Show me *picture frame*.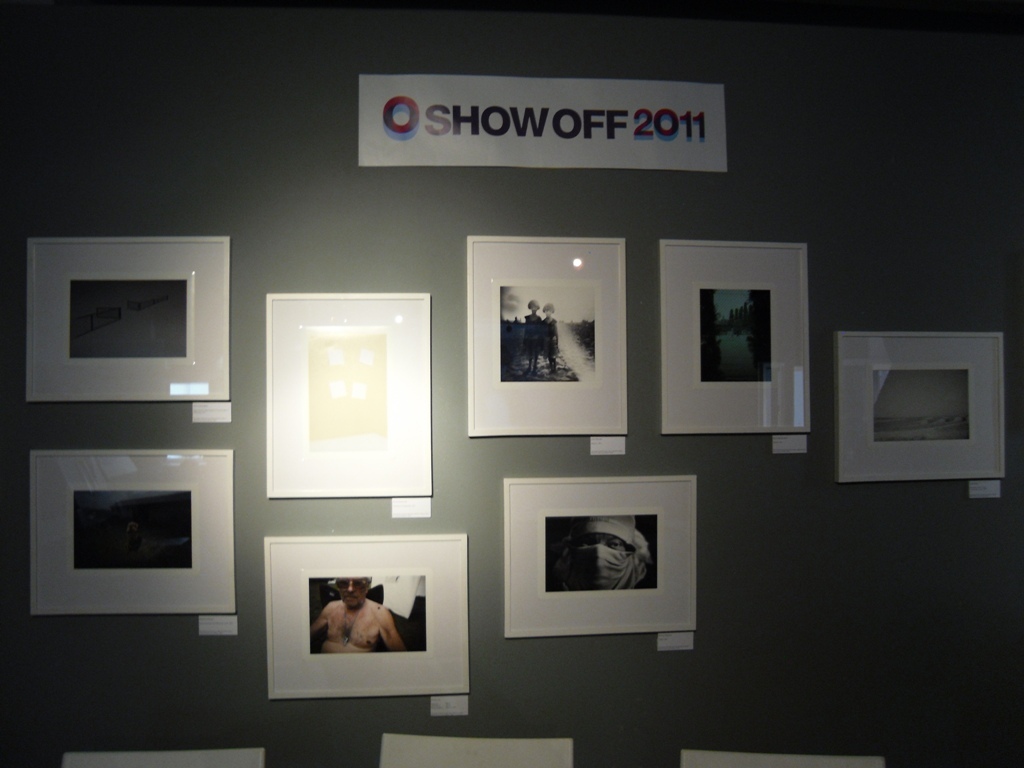
*picture frame* is here: bbox(840, 333, 1012, 480).
